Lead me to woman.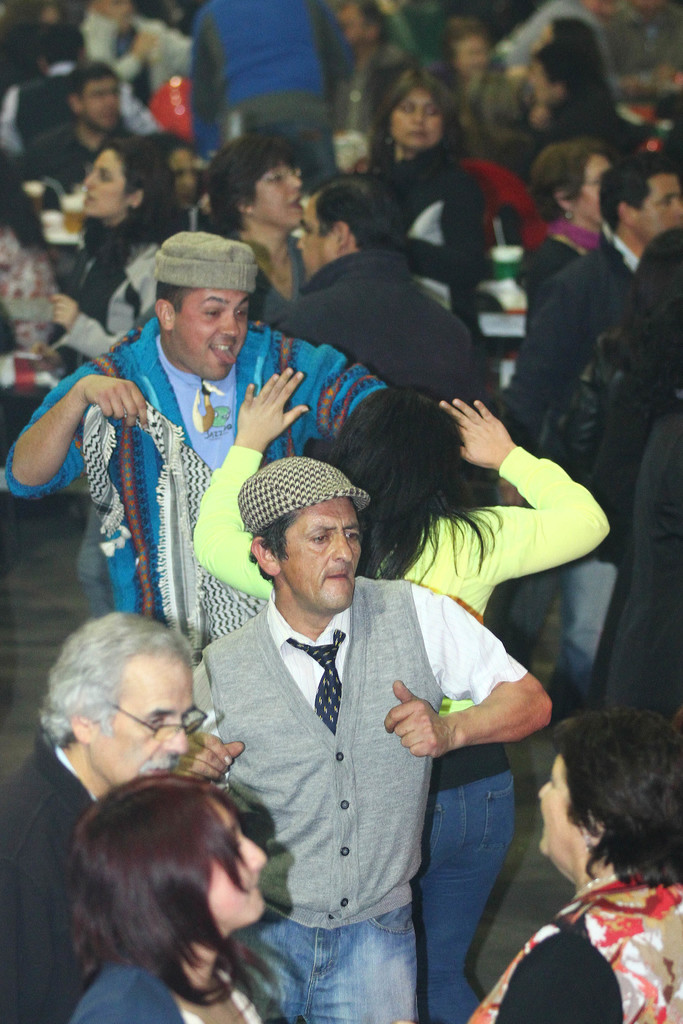
Lead to (left=499, top=685, right=682, bottom=1016).
